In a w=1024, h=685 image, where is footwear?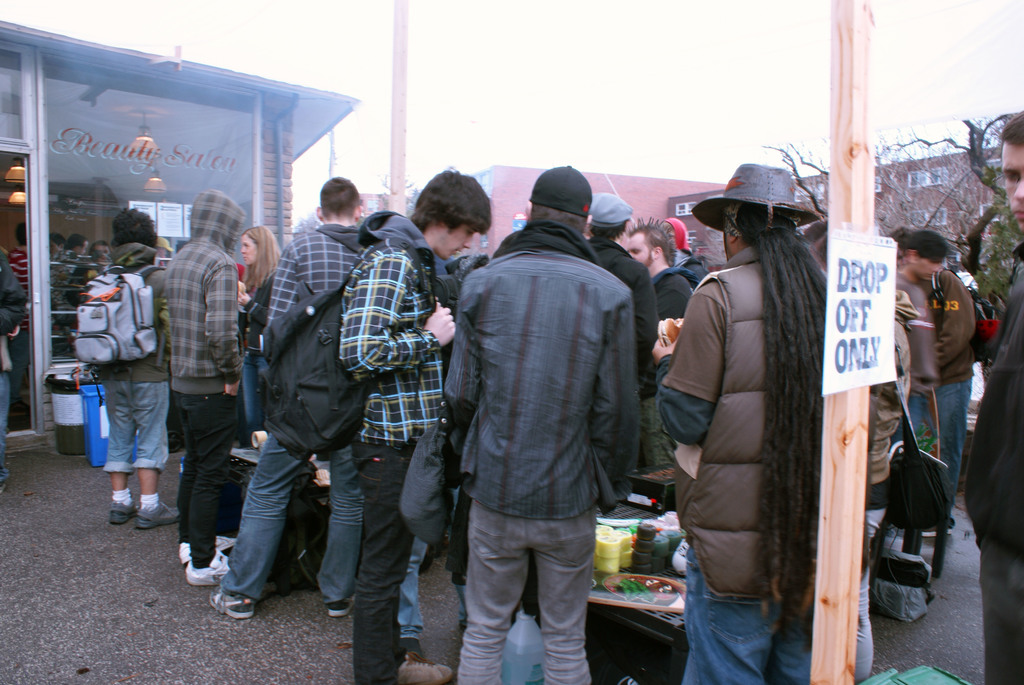
detection(108, 497, 142, 526).
